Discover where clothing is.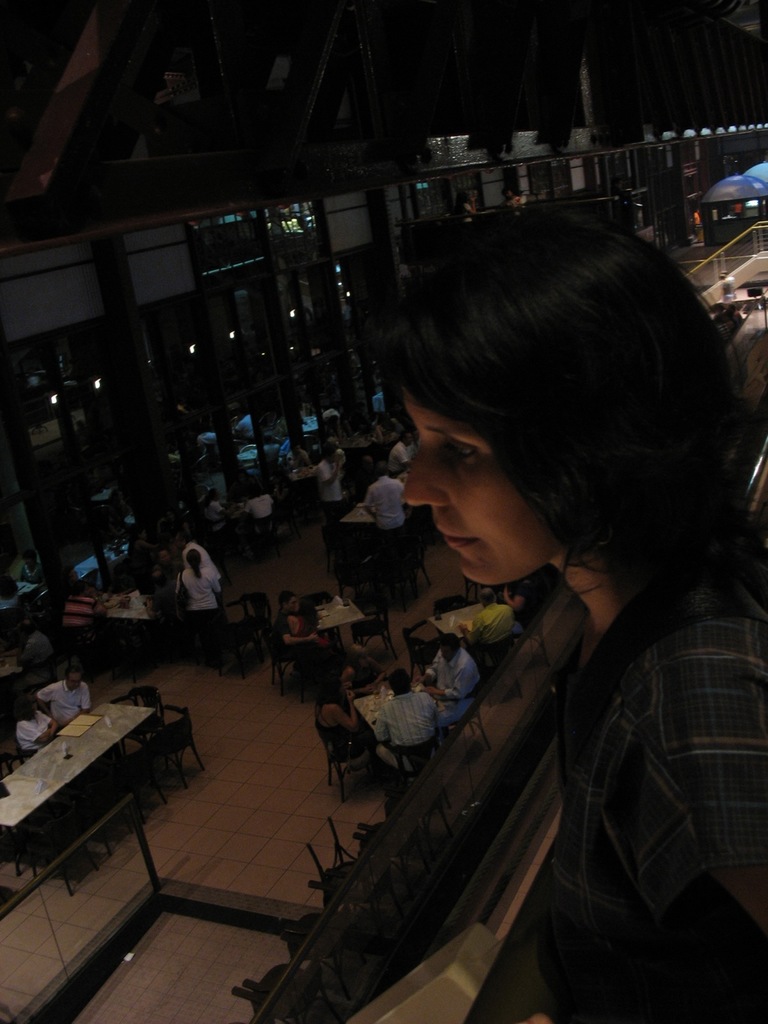
Discovered at bbox=(369, 696, 442, 757).
